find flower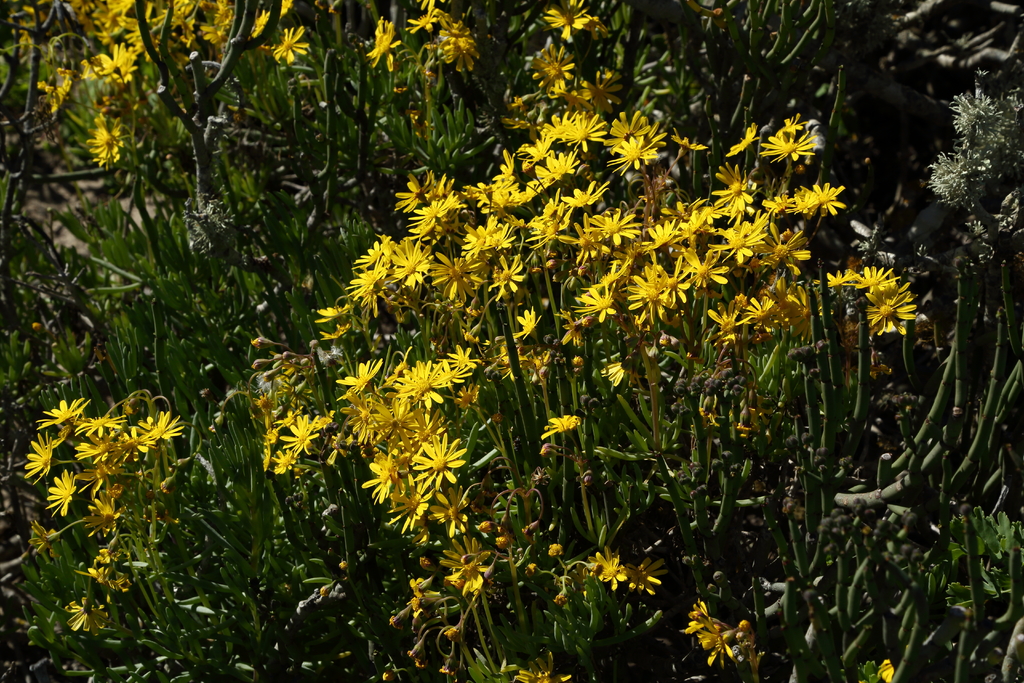
372, 21, 403, 70
